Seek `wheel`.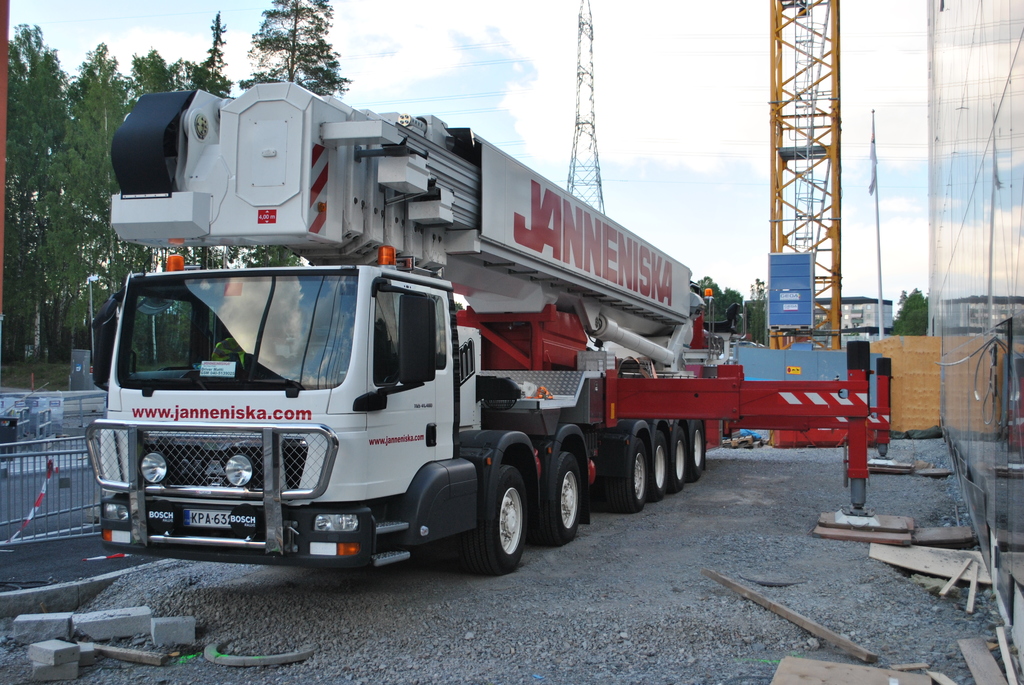
{"left": 691, "top": 419, "right": 705, "bottom": 476}.
